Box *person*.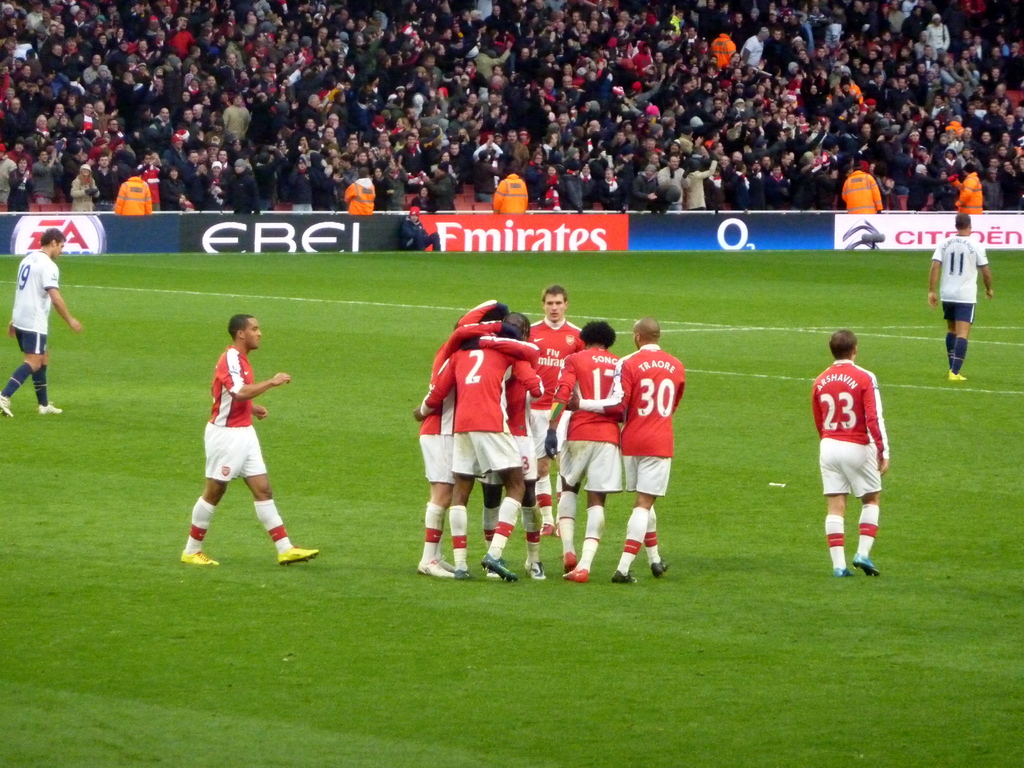
x1=527, y1=288, x2=579, y2=534.
